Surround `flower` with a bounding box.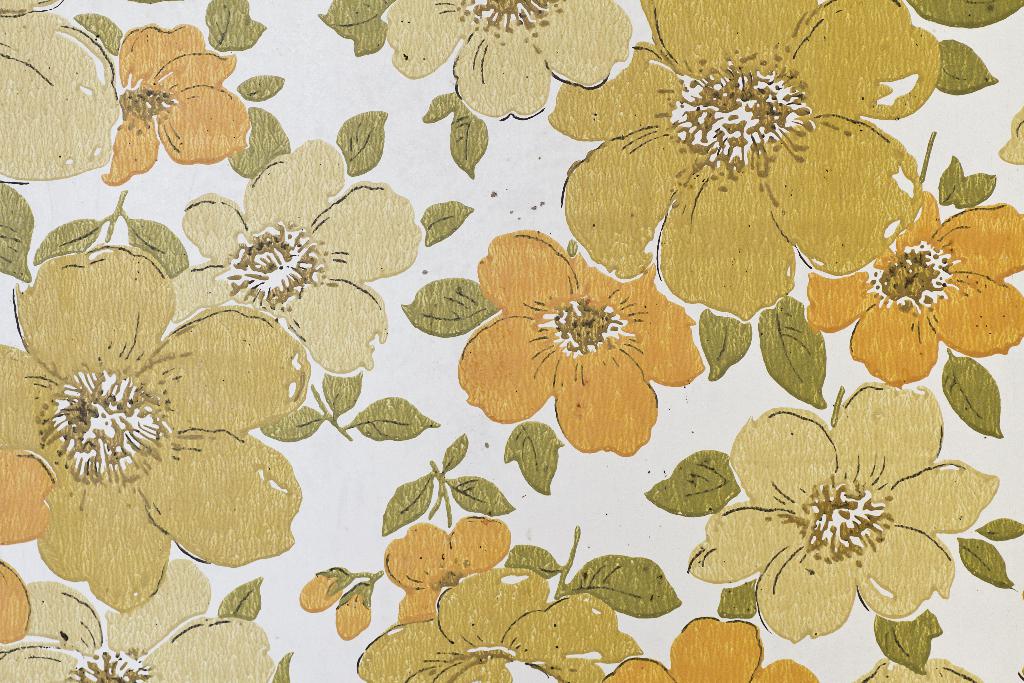
[x1=456, y1=227, x2=707, y2=458].
